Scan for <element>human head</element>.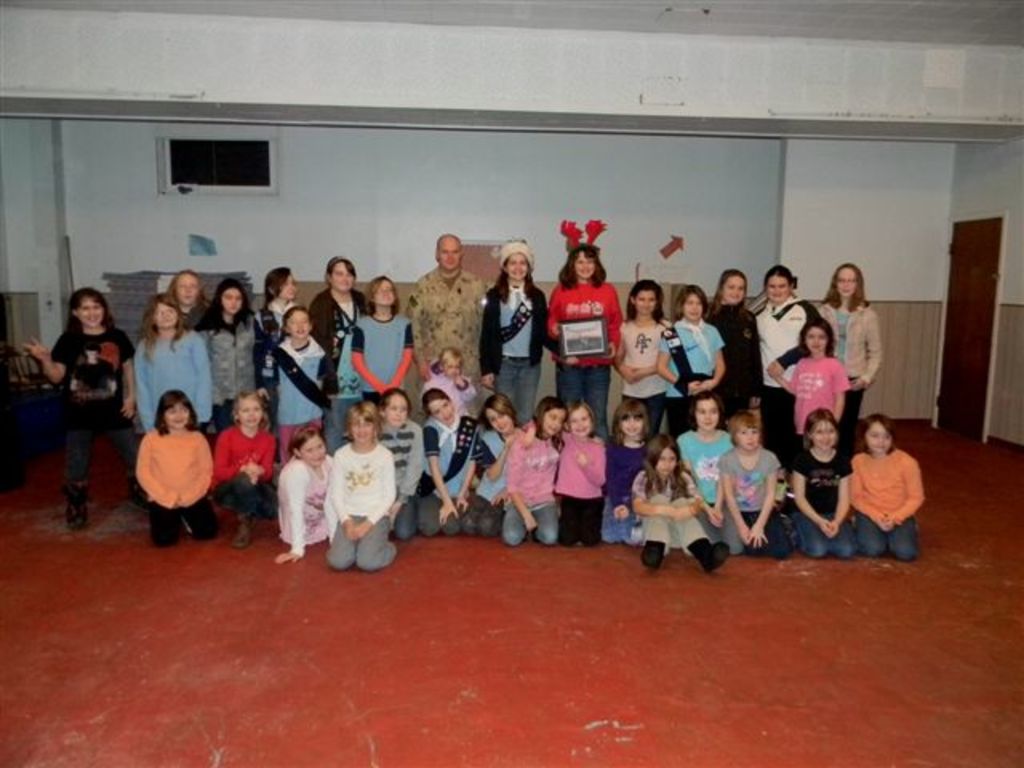
Scan result: [left=368, top=278, right=395, bottom=307].
